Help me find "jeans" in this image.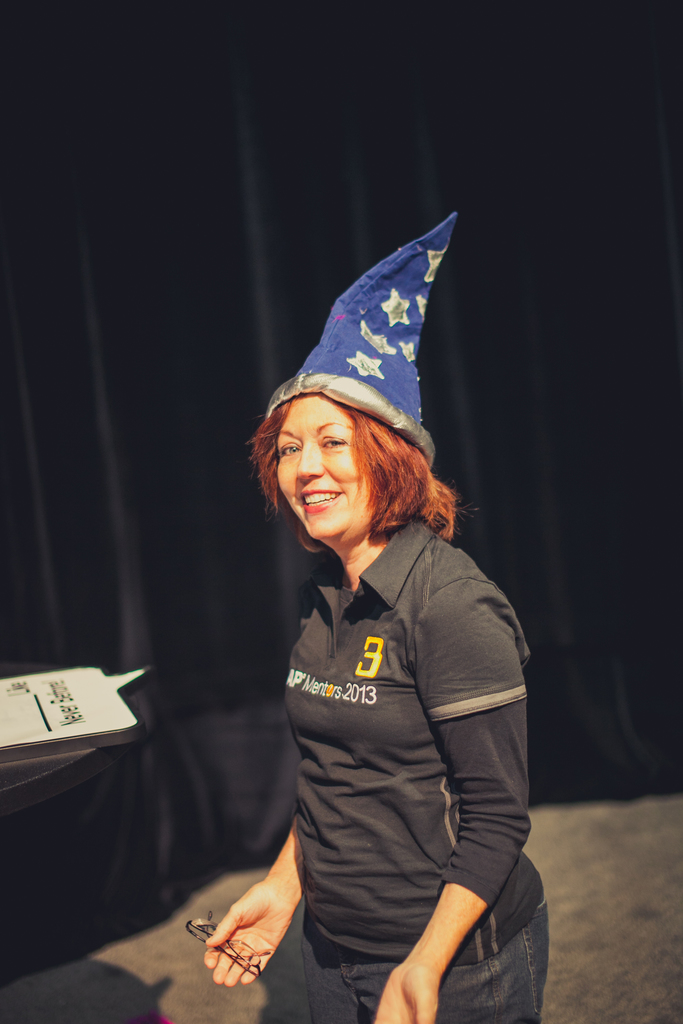
Found it: 300, 896, 551, 1023.
